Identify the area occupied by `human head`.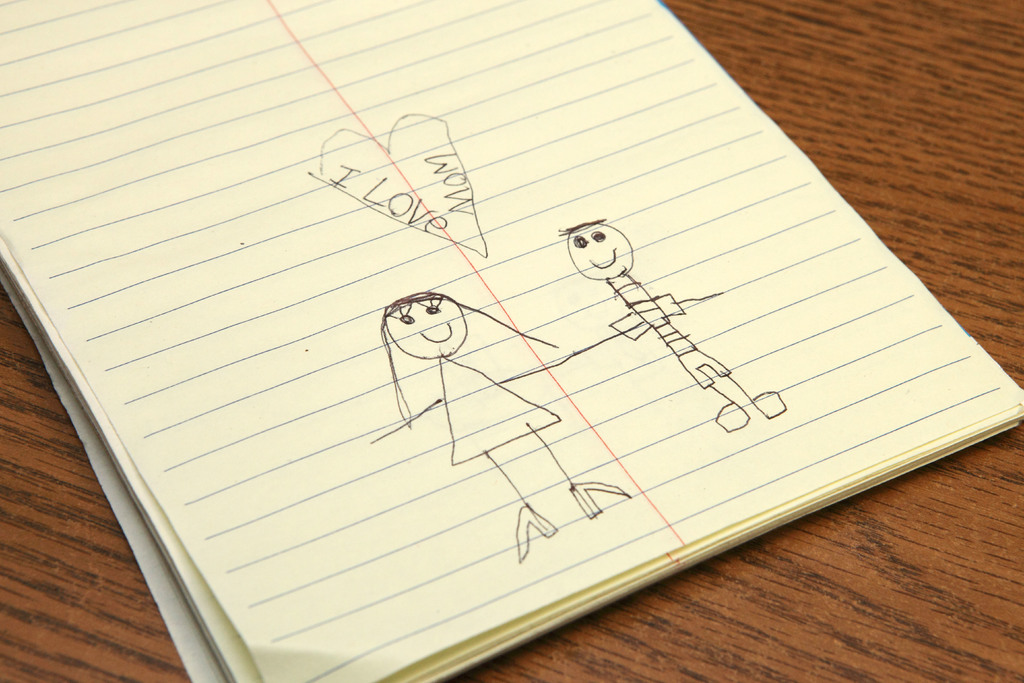
Area: Rect(374, 286, 472, 368).
